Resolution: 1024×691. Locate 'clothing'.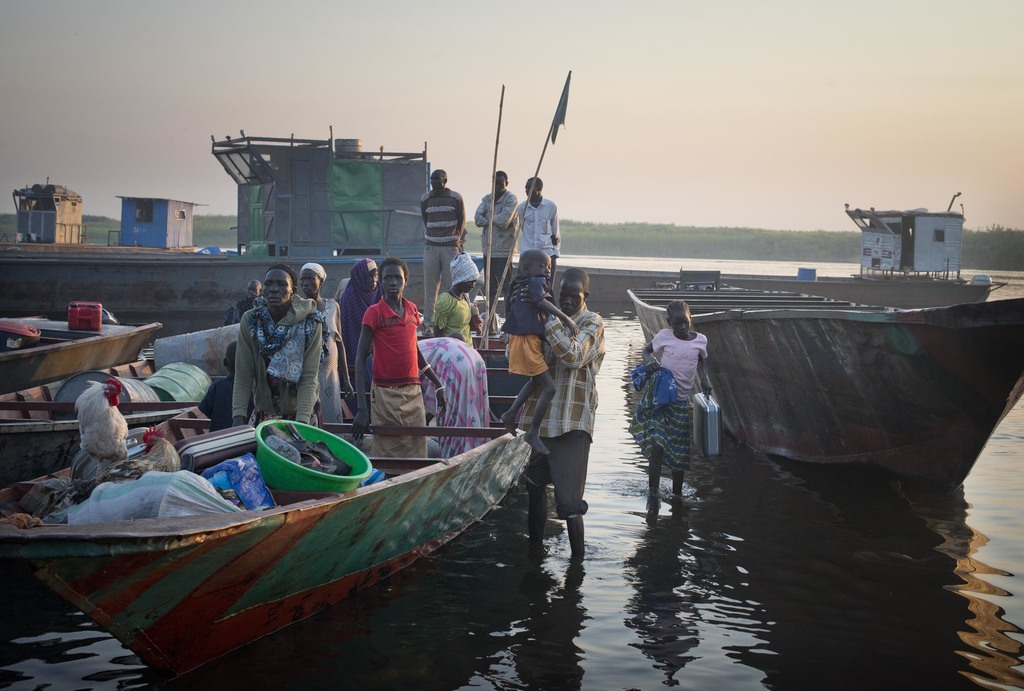
x1=362 y1=297 x2=424 y2=479.
